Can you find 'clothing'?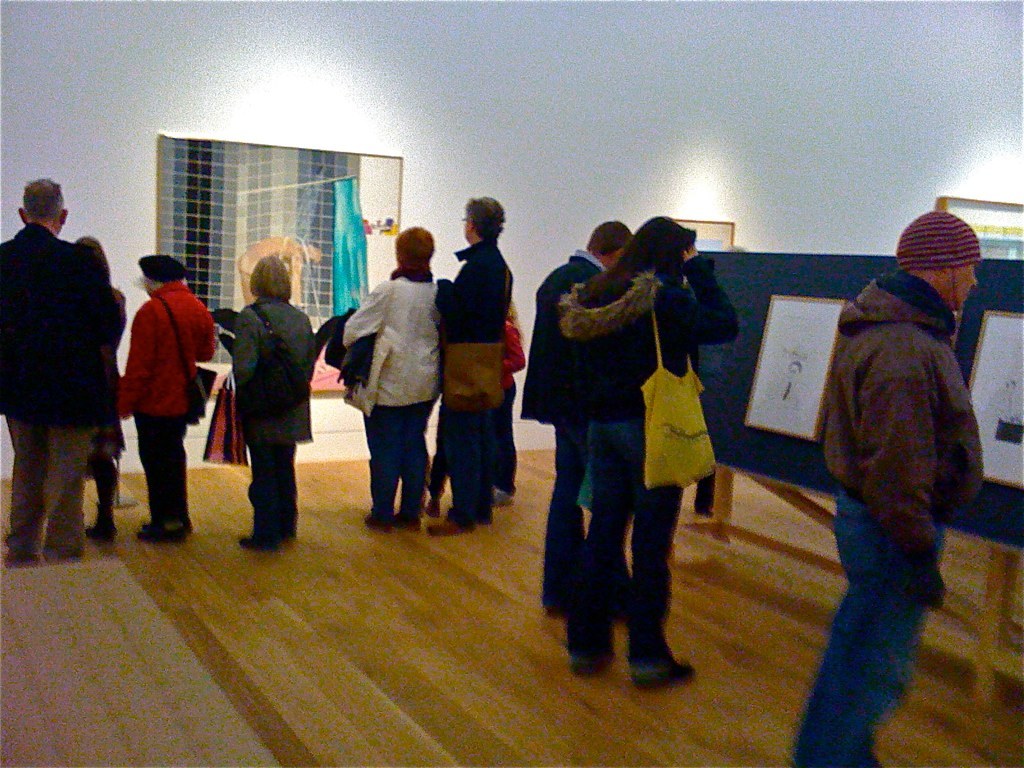
Yes, bounding box: detection(119, 283, 220, 418).
